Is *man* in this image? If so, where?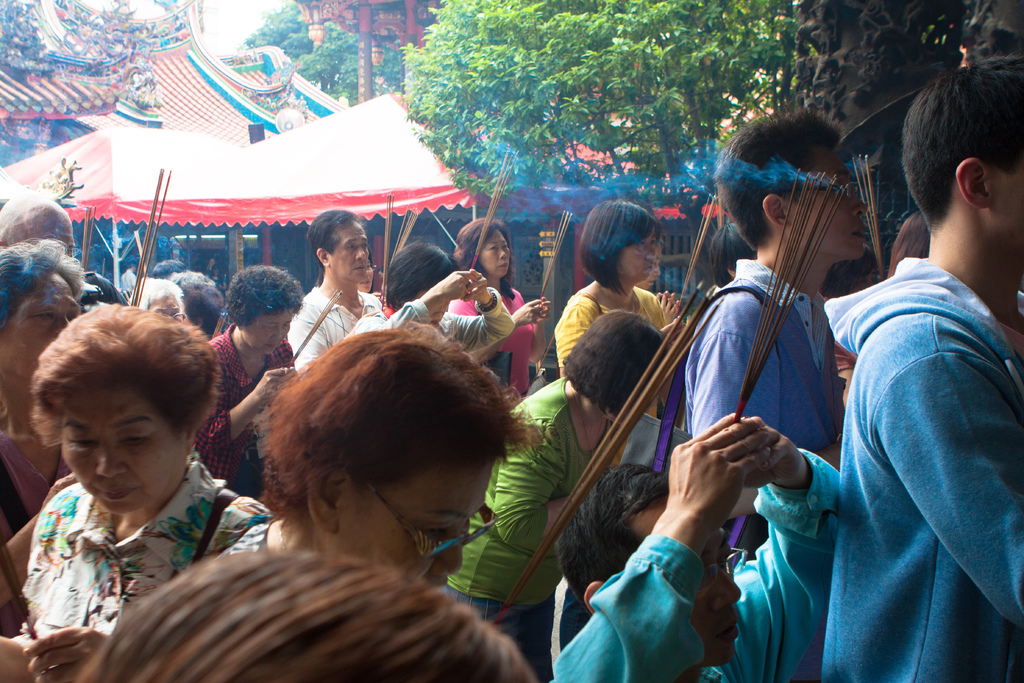
Yes, at 680,110,847,562.
